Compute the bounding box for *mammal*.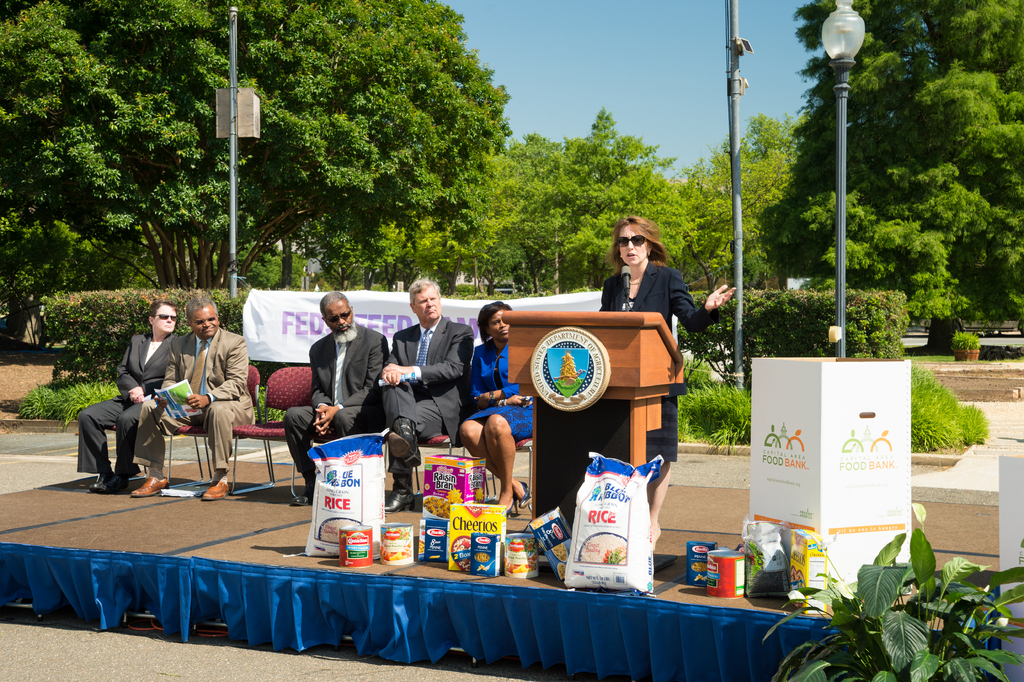
left=603, top=240, right=682, bottom=322.
